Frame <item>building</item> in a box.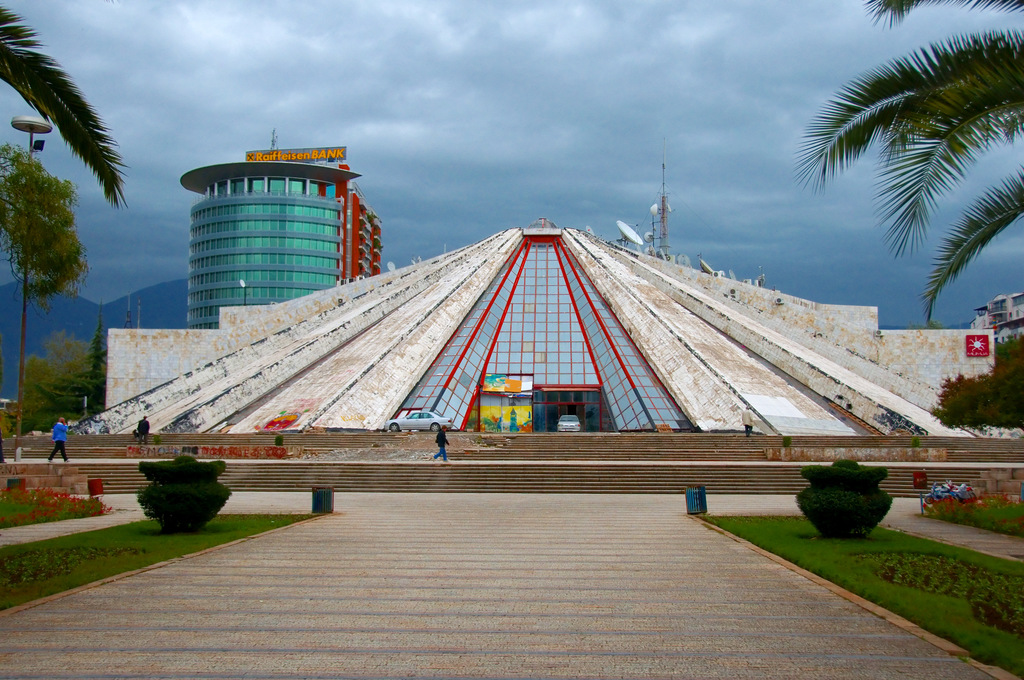
x1=968 y1=294 x2=1023 y2=340.
